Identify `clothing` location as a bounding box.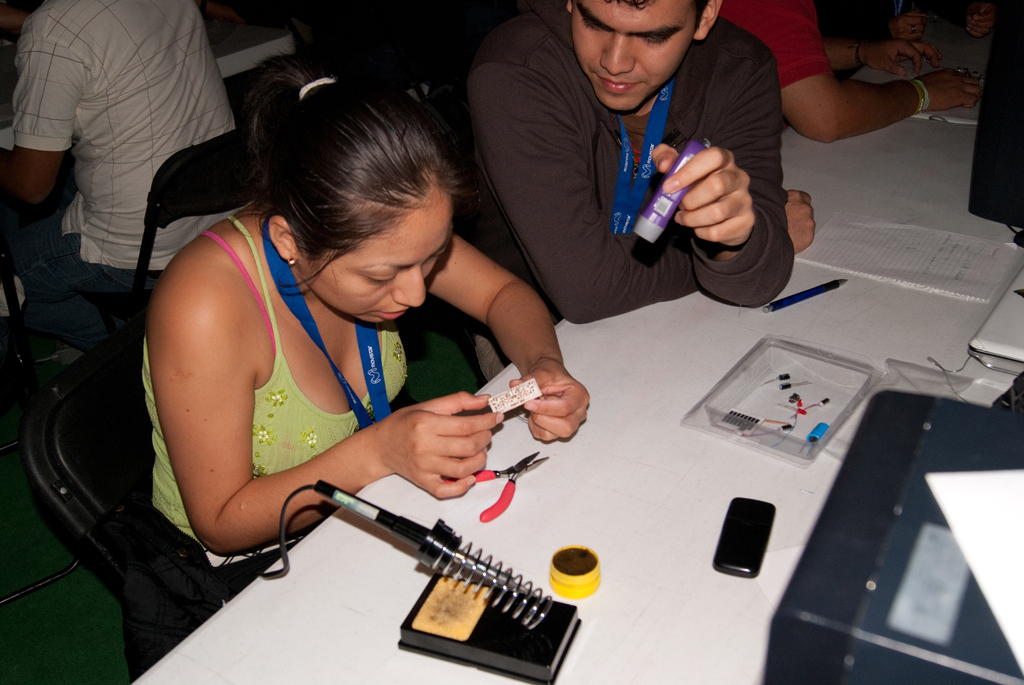
rect(0, 0, 259, 352).
